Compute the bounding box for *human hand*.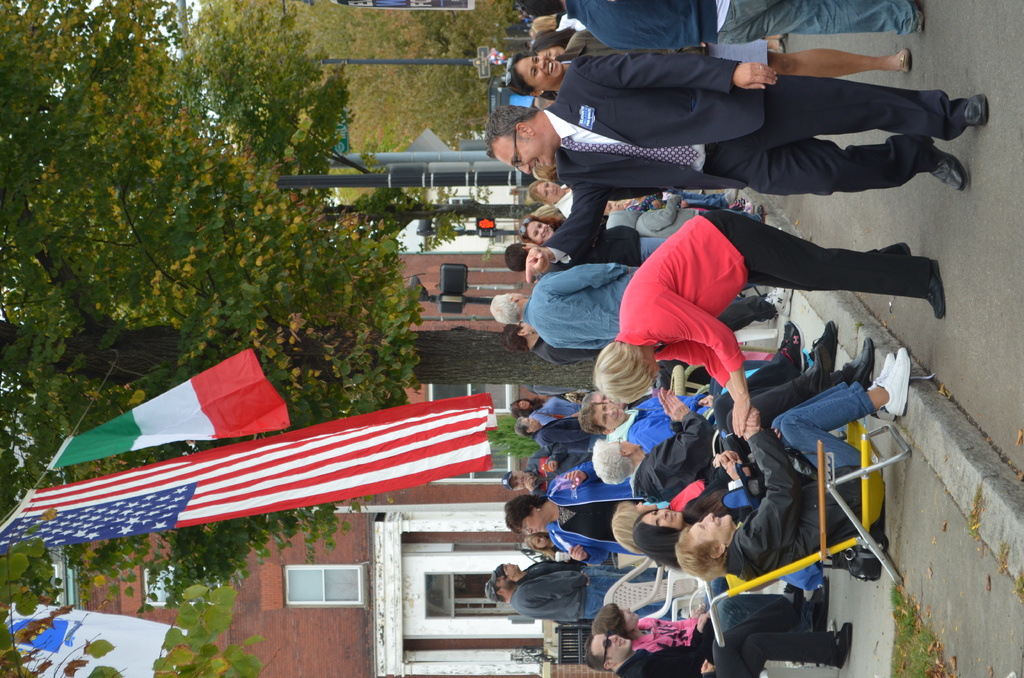
[721,449,738,464].
